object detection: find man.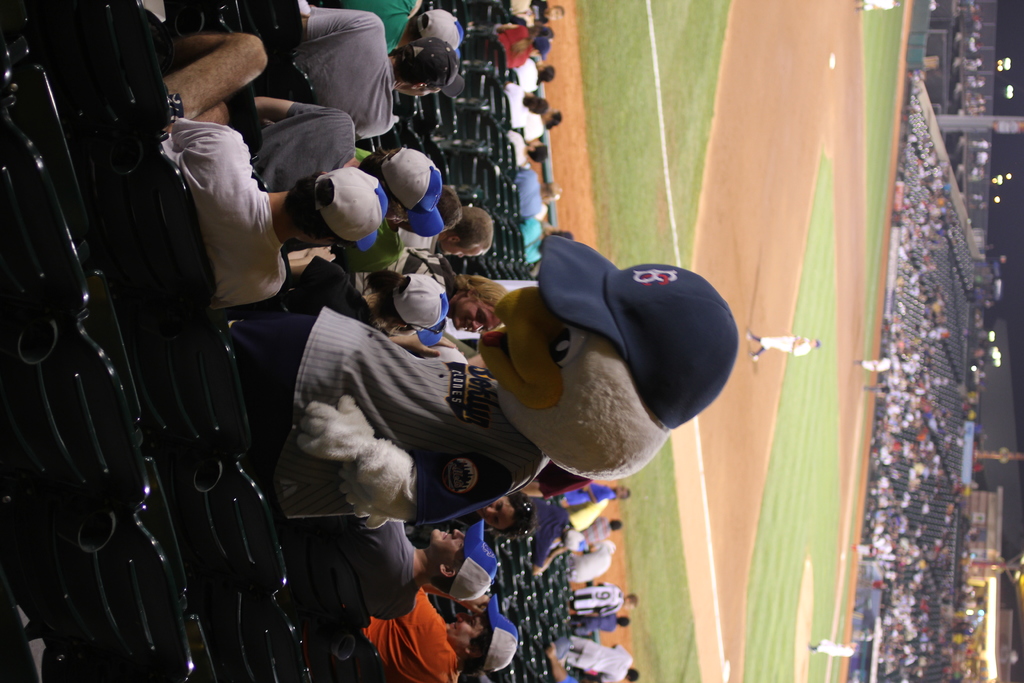
<bbox>565, 500, 614, 531</bbox>.
